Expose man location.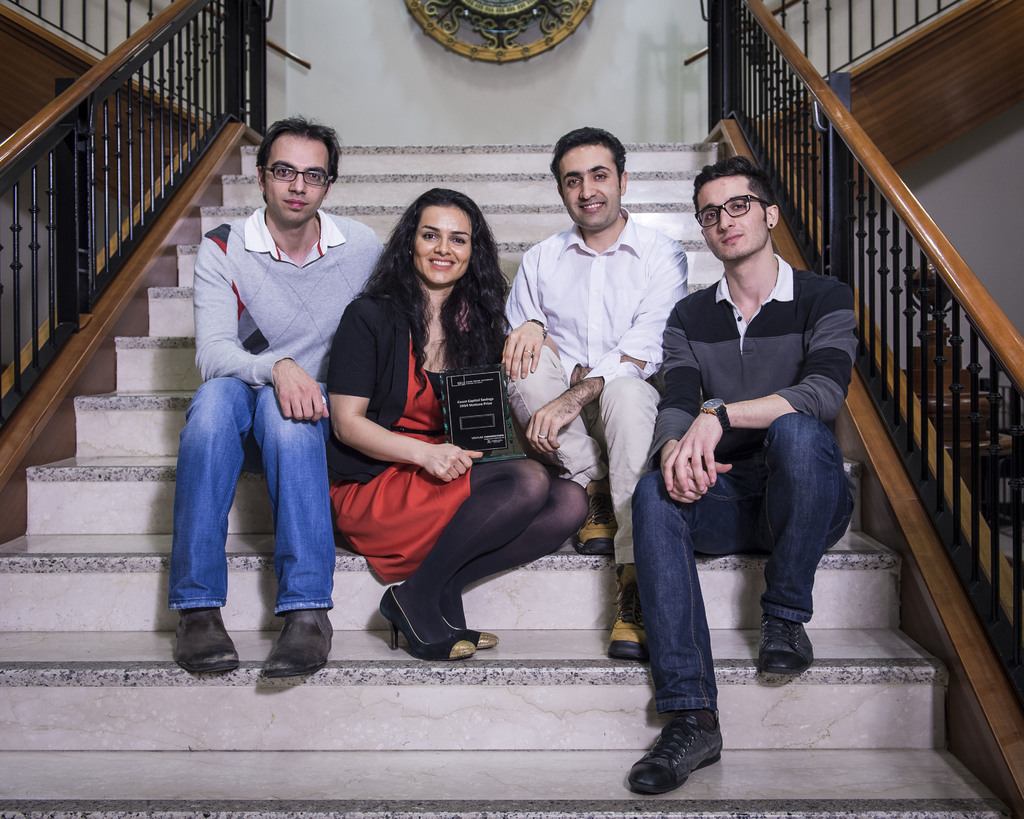
Exposed at box(499, 125, 688, 664).
